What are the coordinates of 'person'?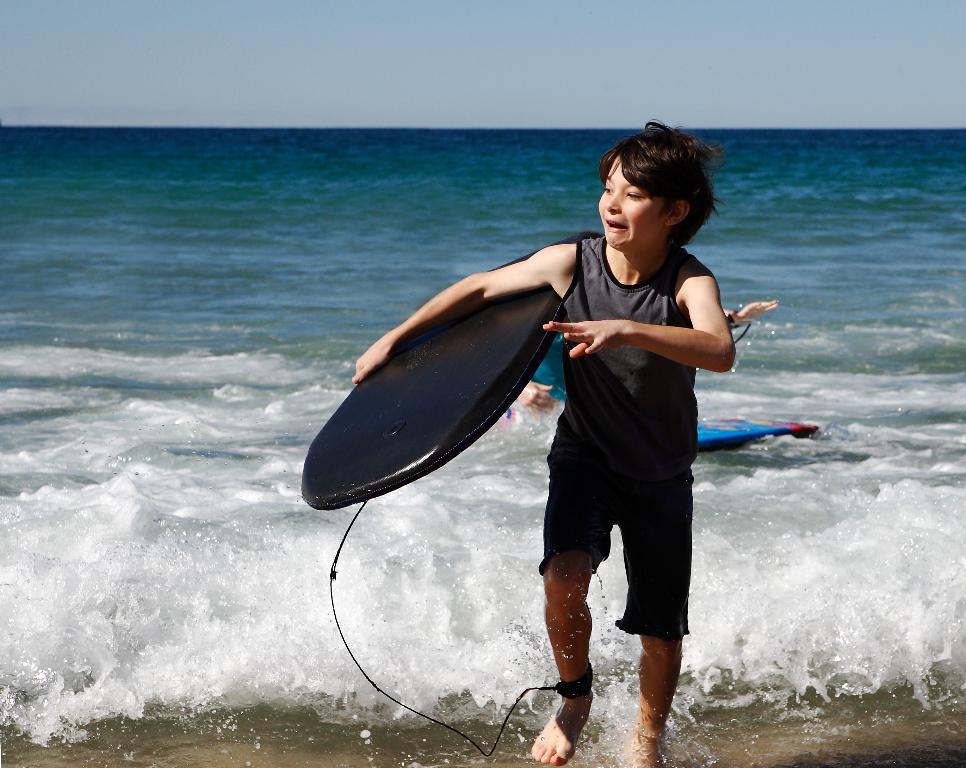
crop(506, 301, 782, 429).
